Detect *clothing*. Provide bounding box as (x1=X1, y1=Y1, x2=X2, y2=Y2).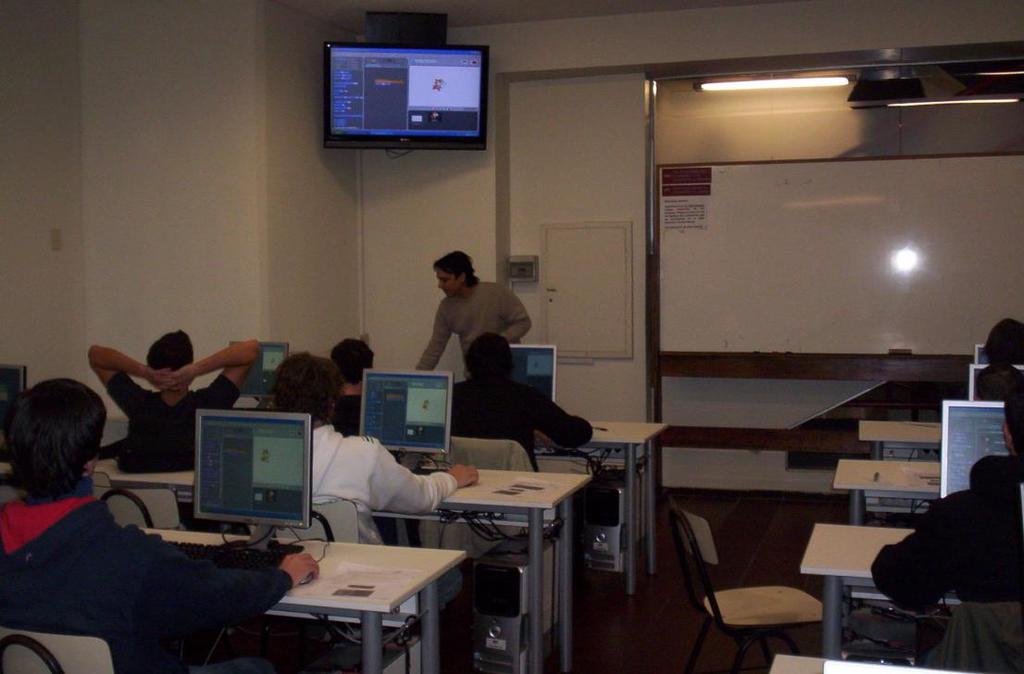
(x1=306, y1=427, x2=458, y2=537).
